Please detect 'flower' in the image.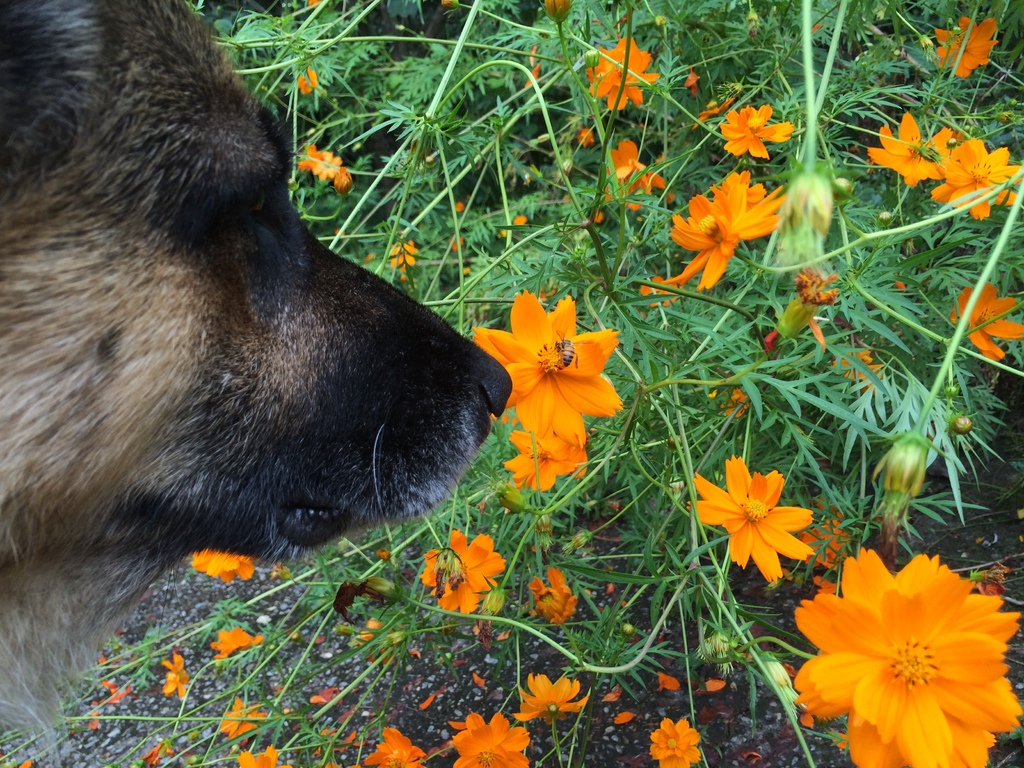
detection(333, 165, 355, 193).
